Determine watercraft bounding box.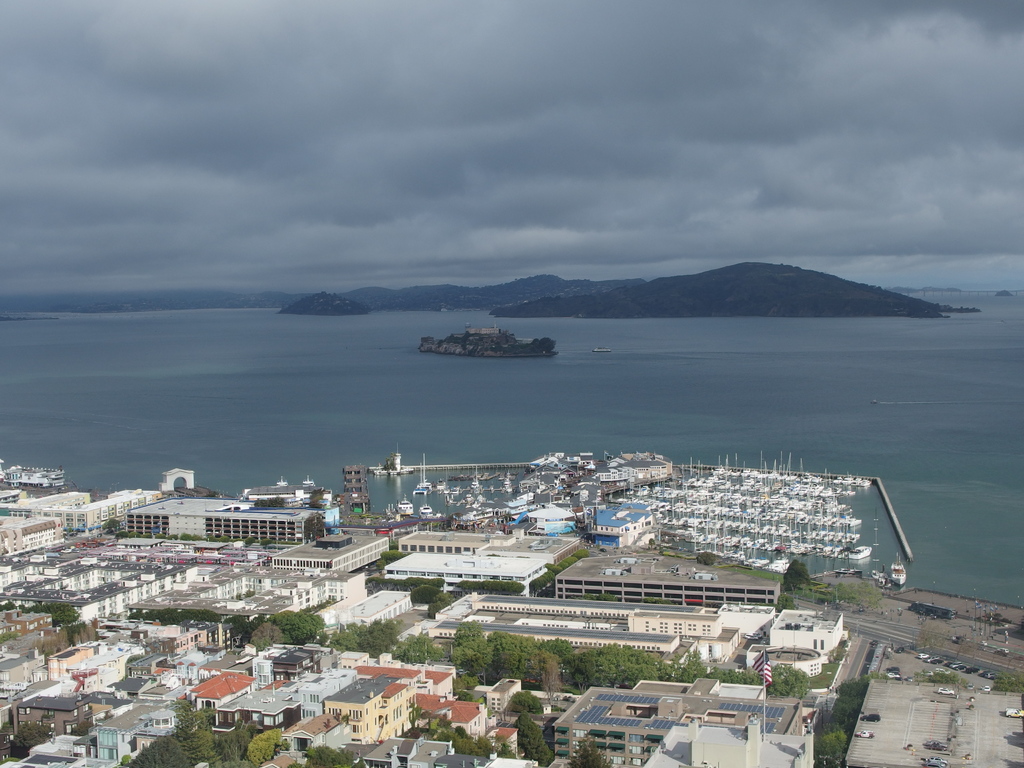
Determined: pyautogui.locateOnScreen(786, 524, 801, 538).
